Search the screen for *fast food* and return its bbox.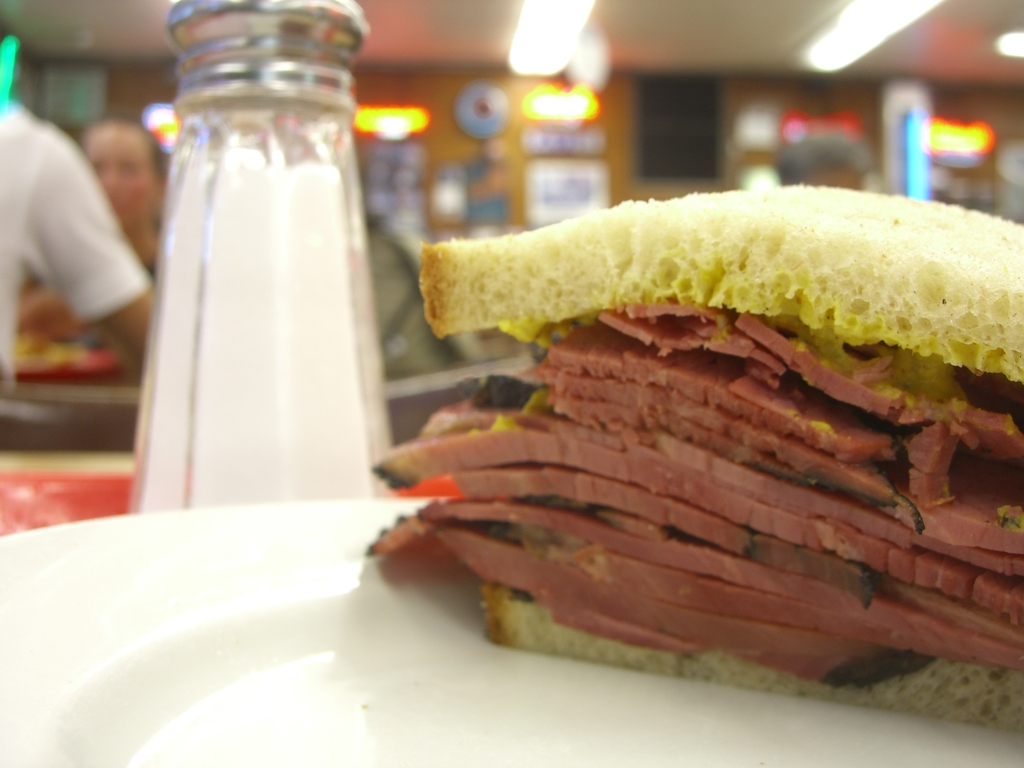
Found: (372,173,1023,651).
